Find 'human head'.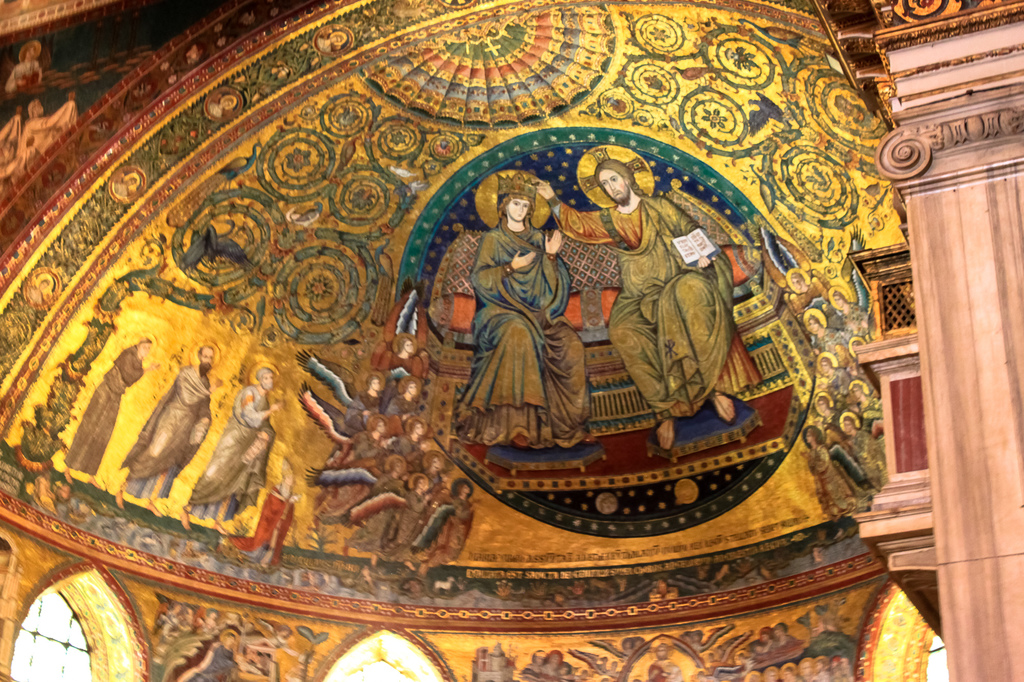
BBox(829, 288, 847, 312).
